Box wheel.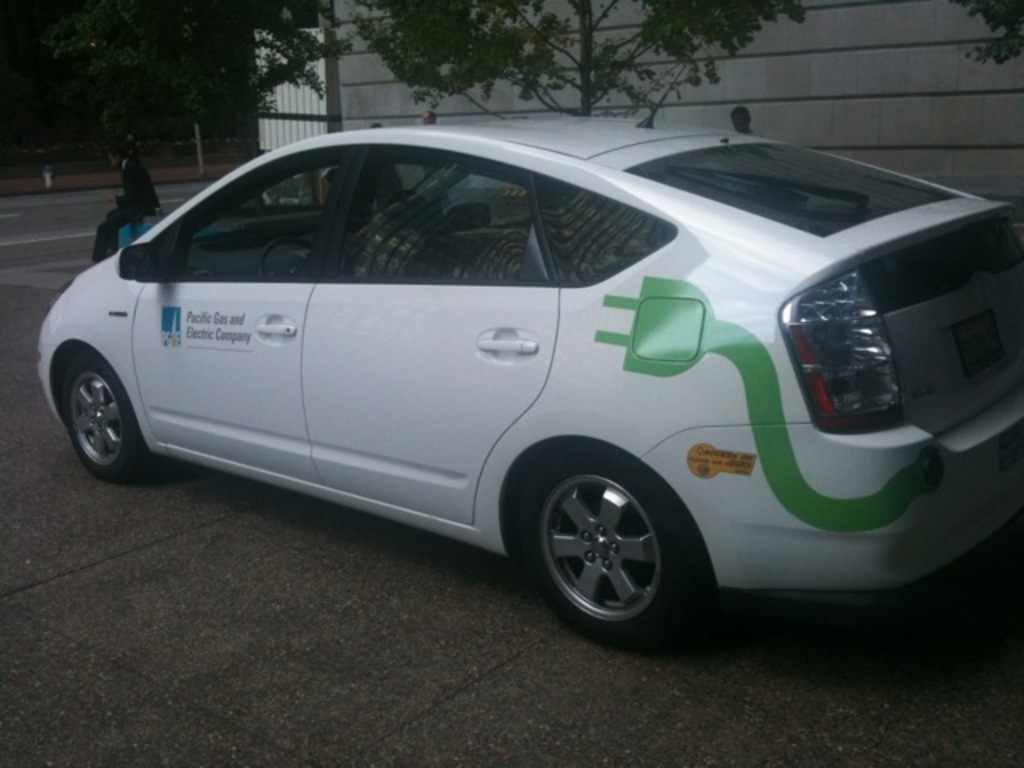
box=[51, 354, 136, 480].
